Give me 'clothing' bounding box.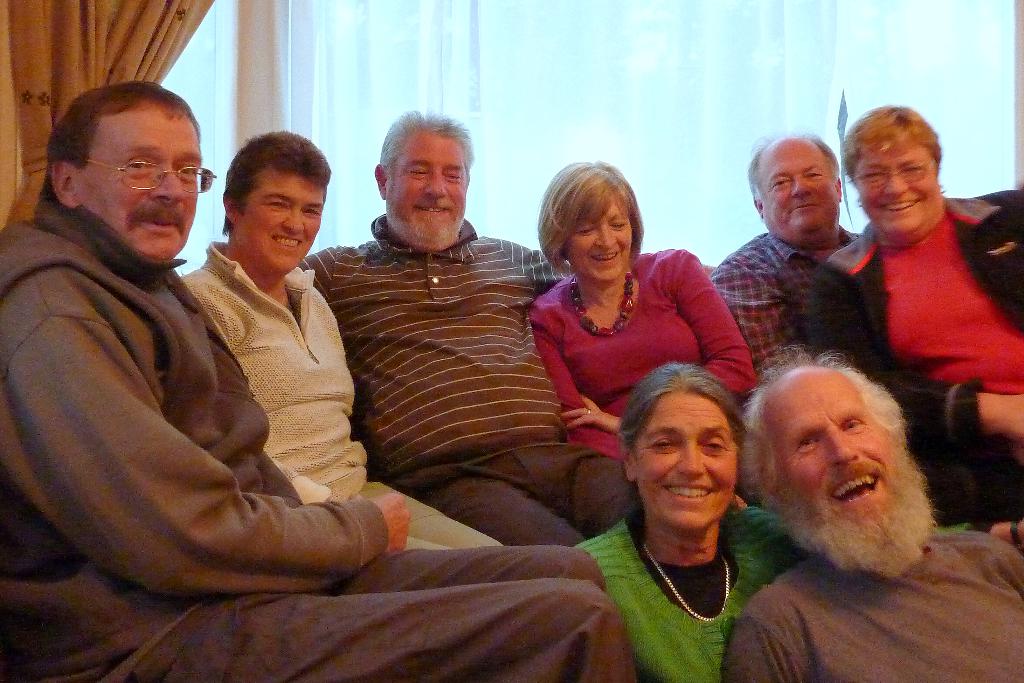
bbox=[182, 237, 371, 496].
